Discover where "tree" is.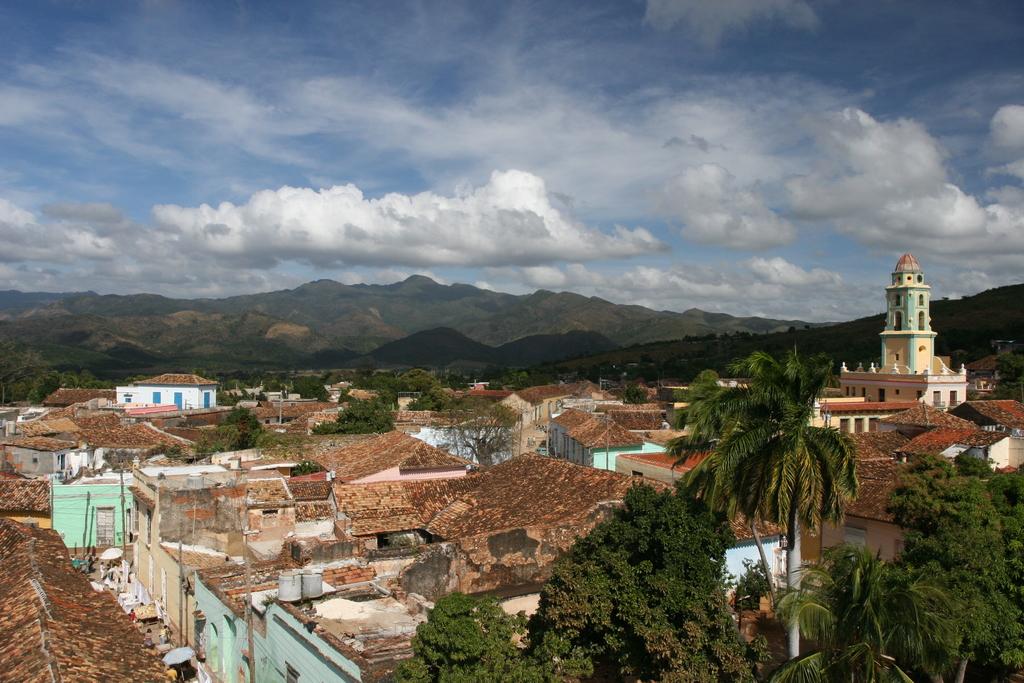
Discovered at (429, 394, 525, 468).
